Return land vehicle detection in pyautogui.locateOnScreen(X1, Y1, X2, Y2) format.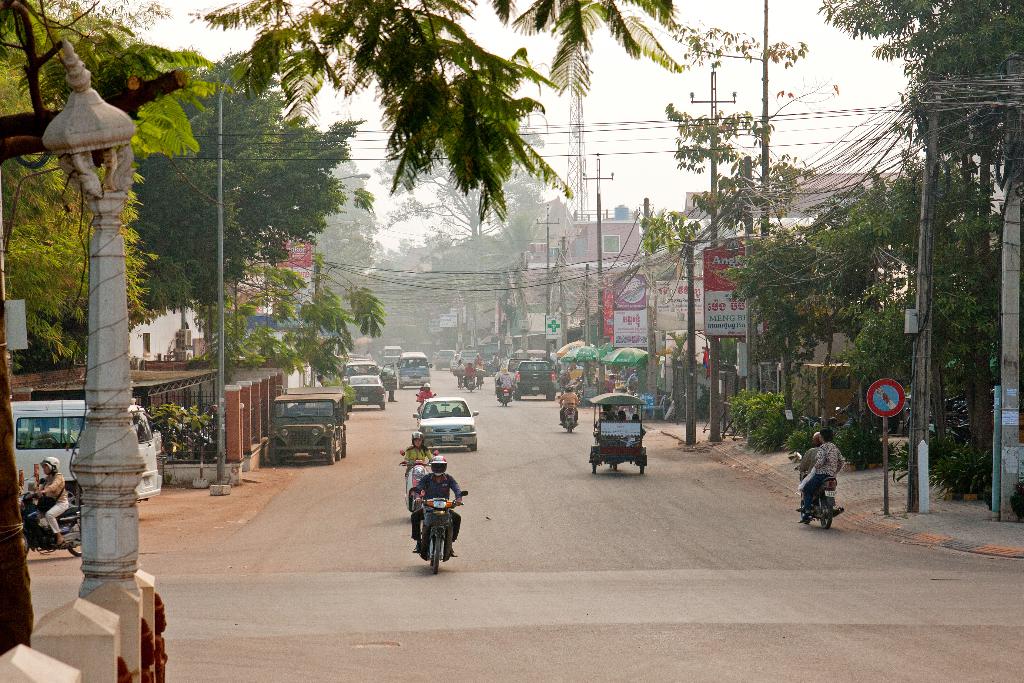
pyautogui.locateOnScreen(412, 488, 468, 573).
